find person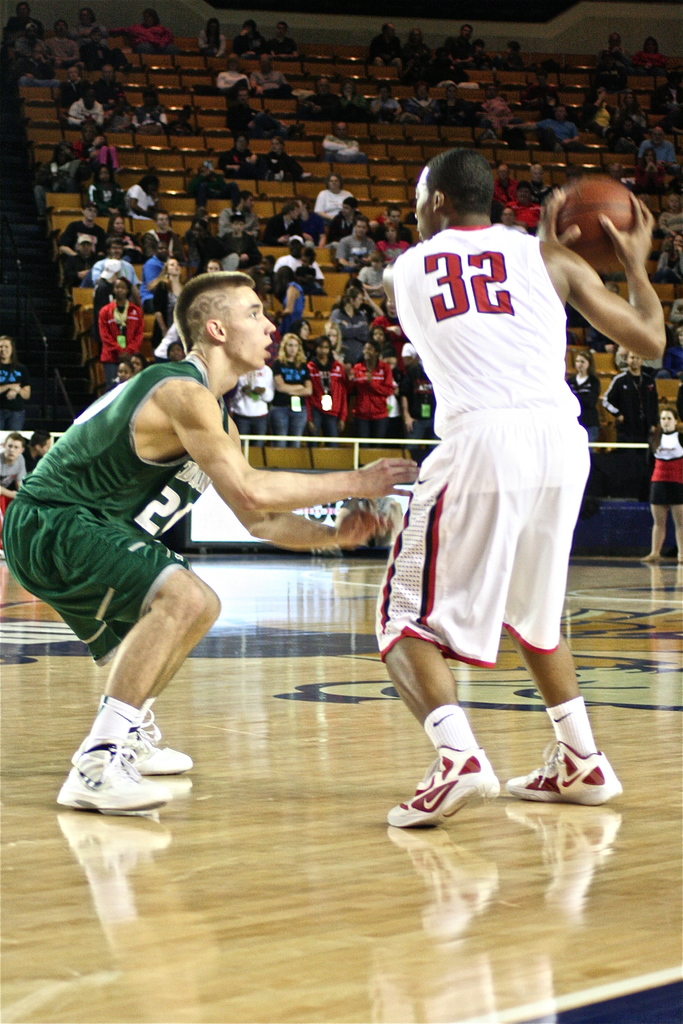
box(222, 131, 263, 180)
